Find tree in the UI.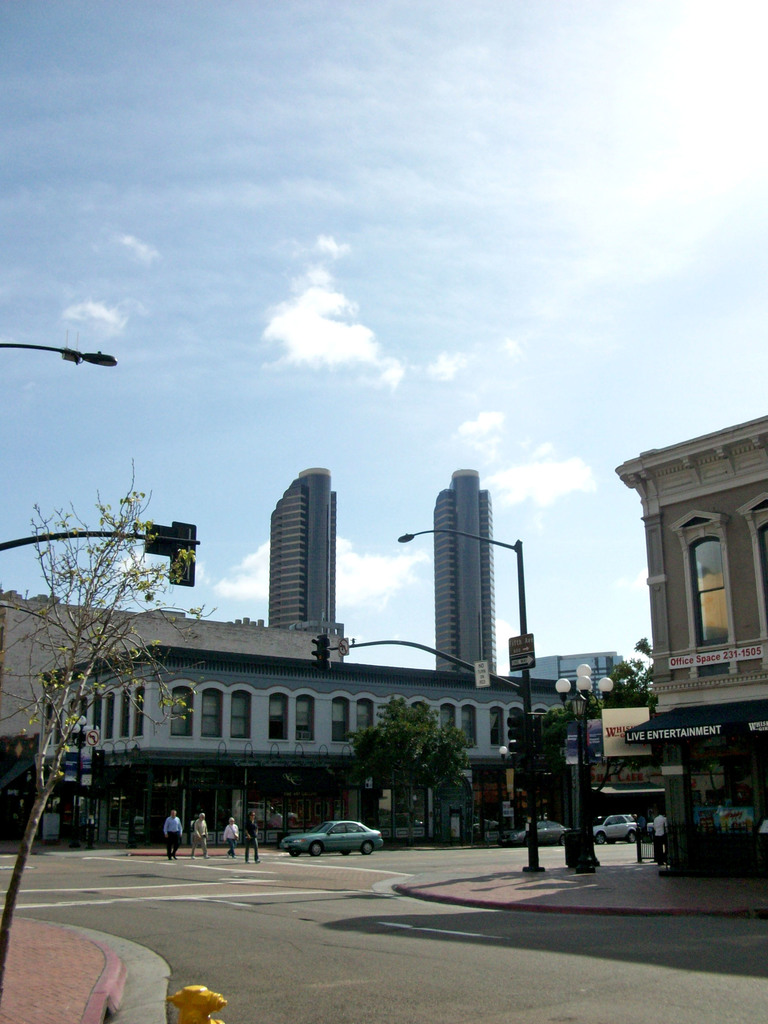
UI element at (525, 703, 569, 815).
